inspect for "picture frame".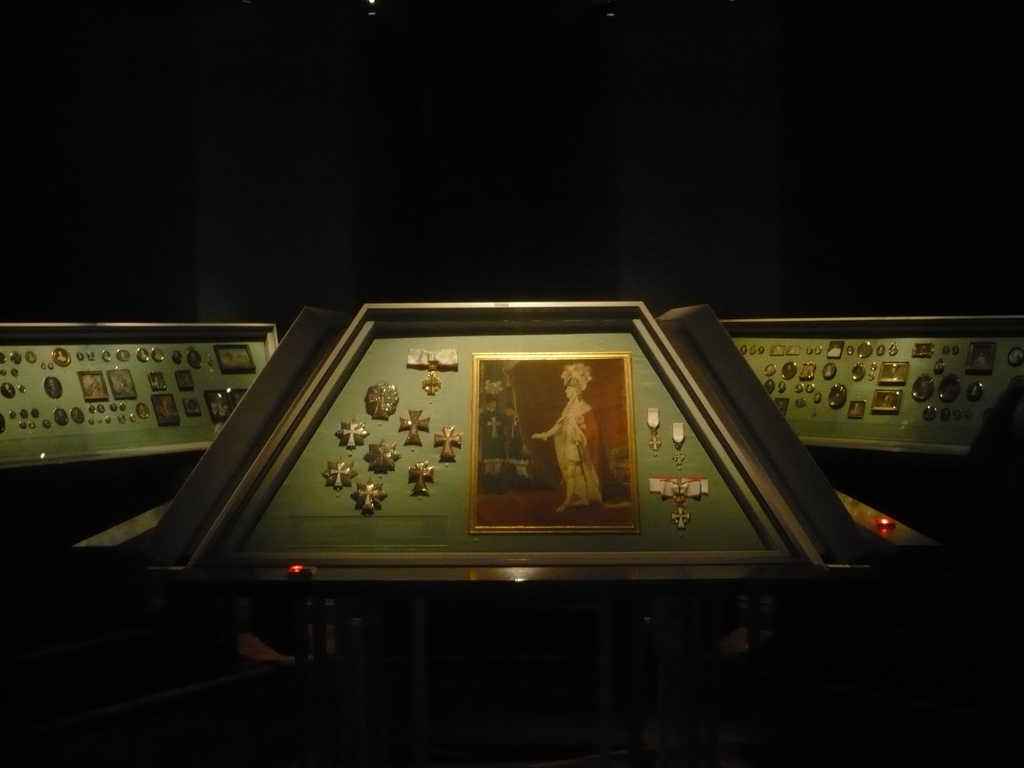
Inspection: (25,350,36,362).
